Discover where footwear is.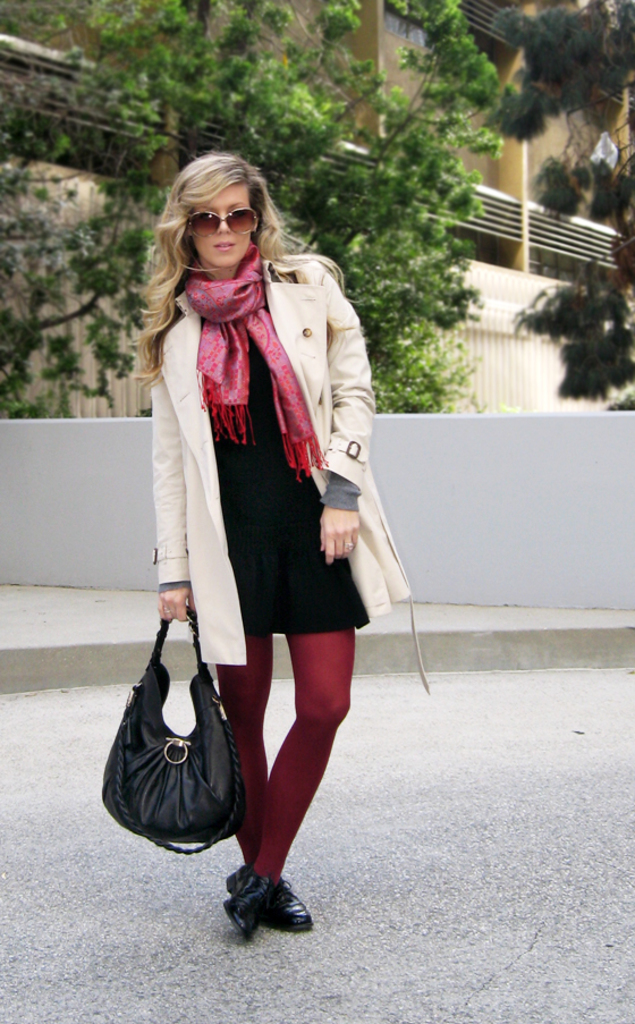
Discovered at {"left": 257, "top": 877, "right": 314, "bottom": 932}.
